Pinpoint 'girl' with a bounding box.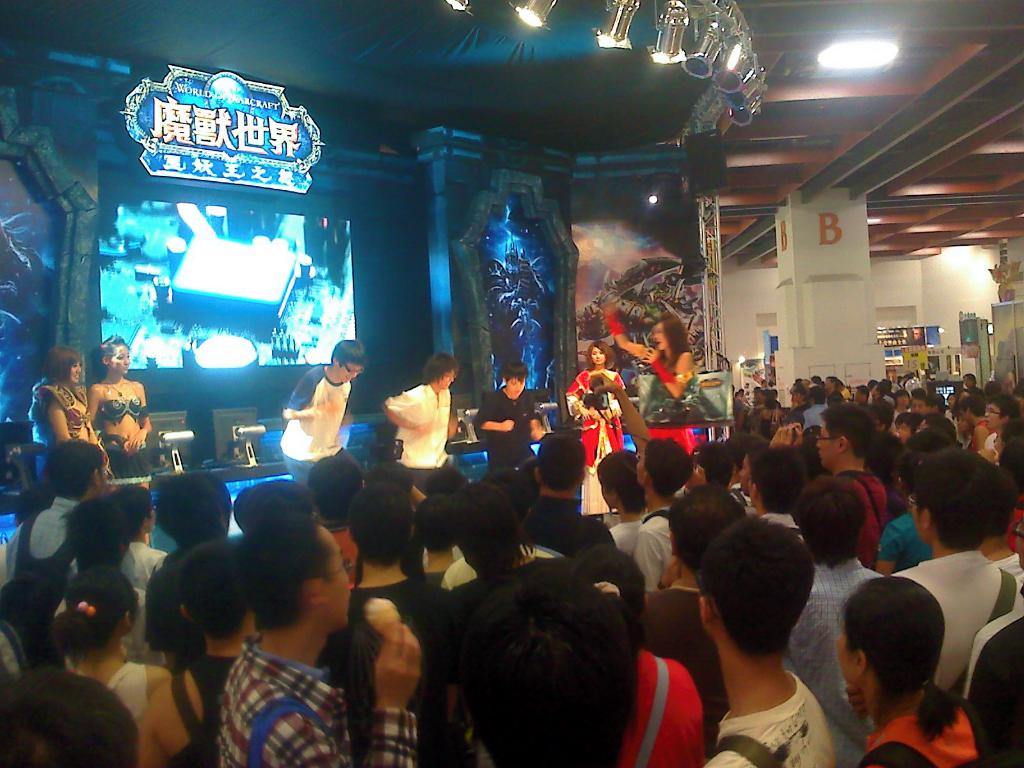
<box>49,559,170,722</box>.
